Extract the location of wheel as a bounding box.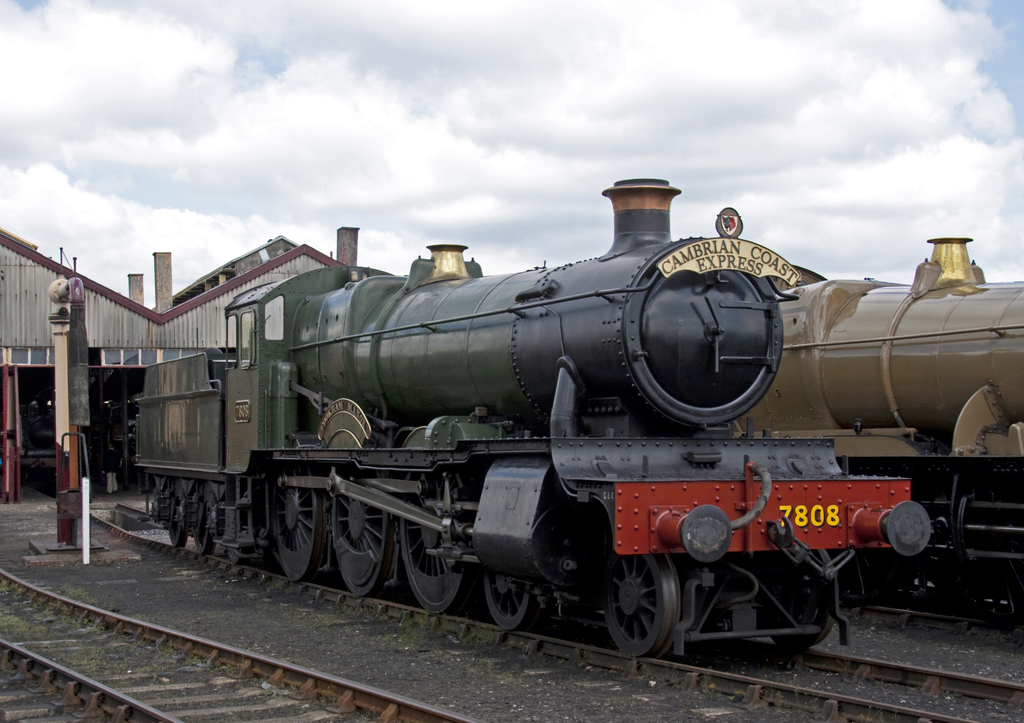
bbox=(326, 483, 394, 608).
